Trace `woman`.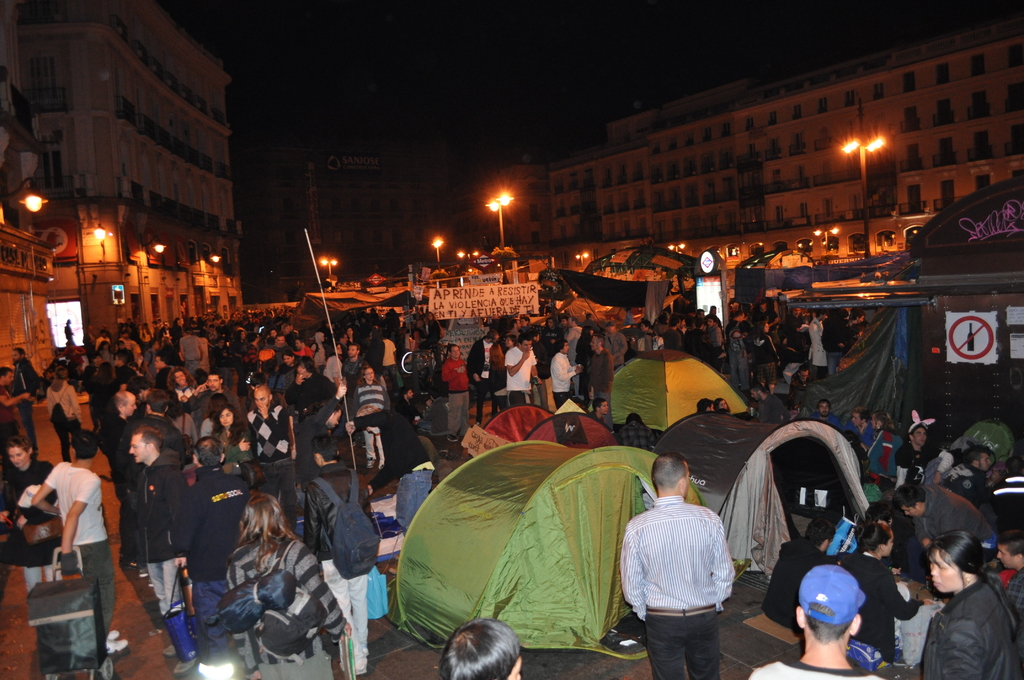
Traced to left=212, top=404, right=256, bottom=466.
